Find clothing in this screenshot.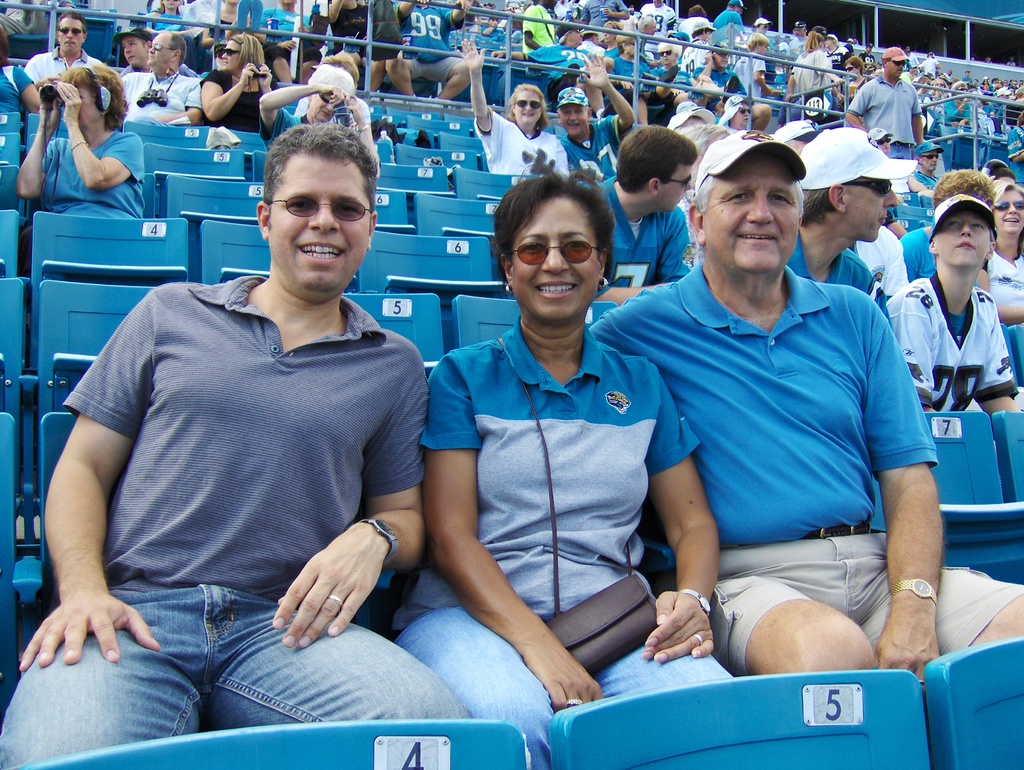
The bounding box for clothing is rect(61, 223, 442, 700).
